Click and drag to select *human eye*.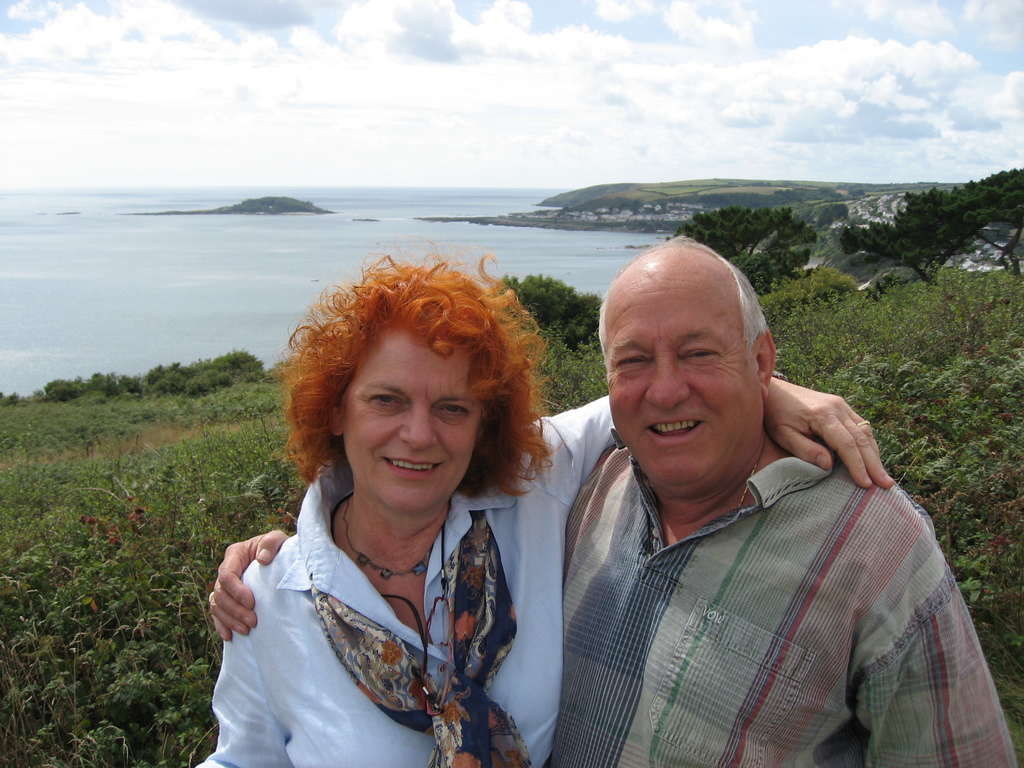
Selection: bbox(609, 351, 654, 373).
